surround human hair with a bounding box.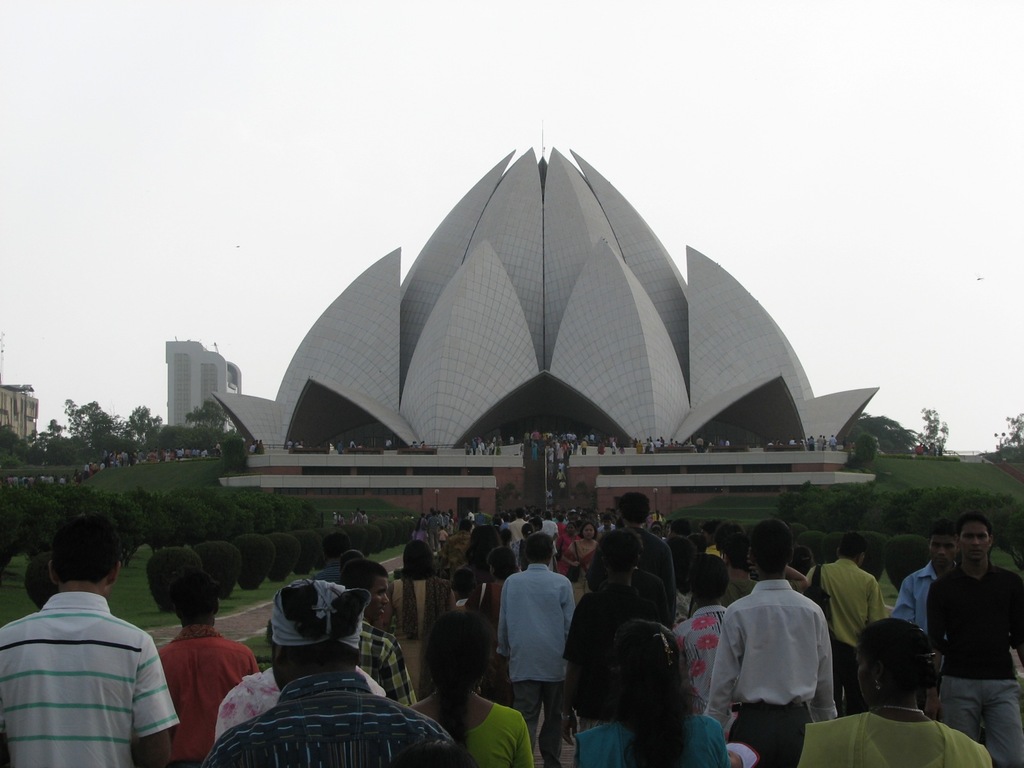
BBox(579, 522, 598, 538).
